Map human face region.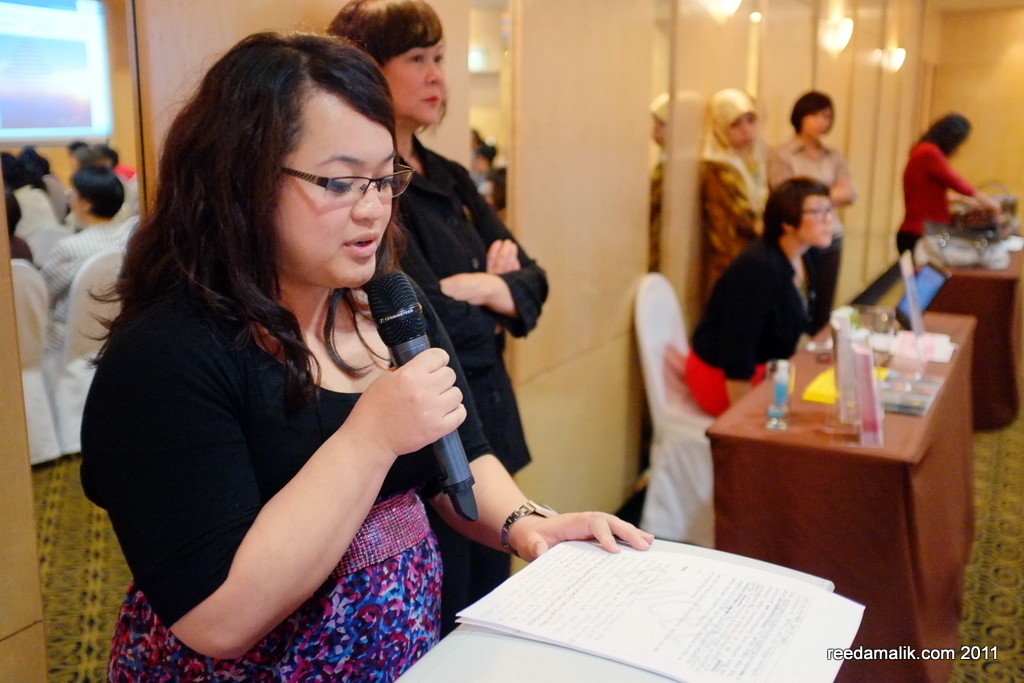
Mapped to {"left": 269, "top": 97, "right": 398, "bottom": 282}.
